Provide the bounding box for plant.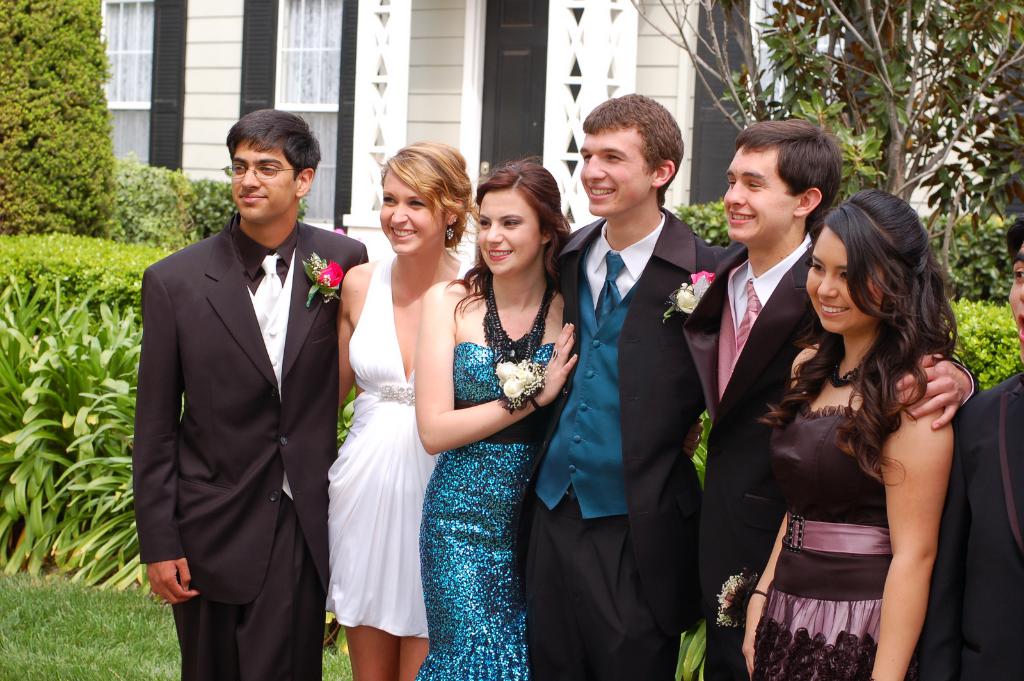
region(336, 386, 356, 452).
